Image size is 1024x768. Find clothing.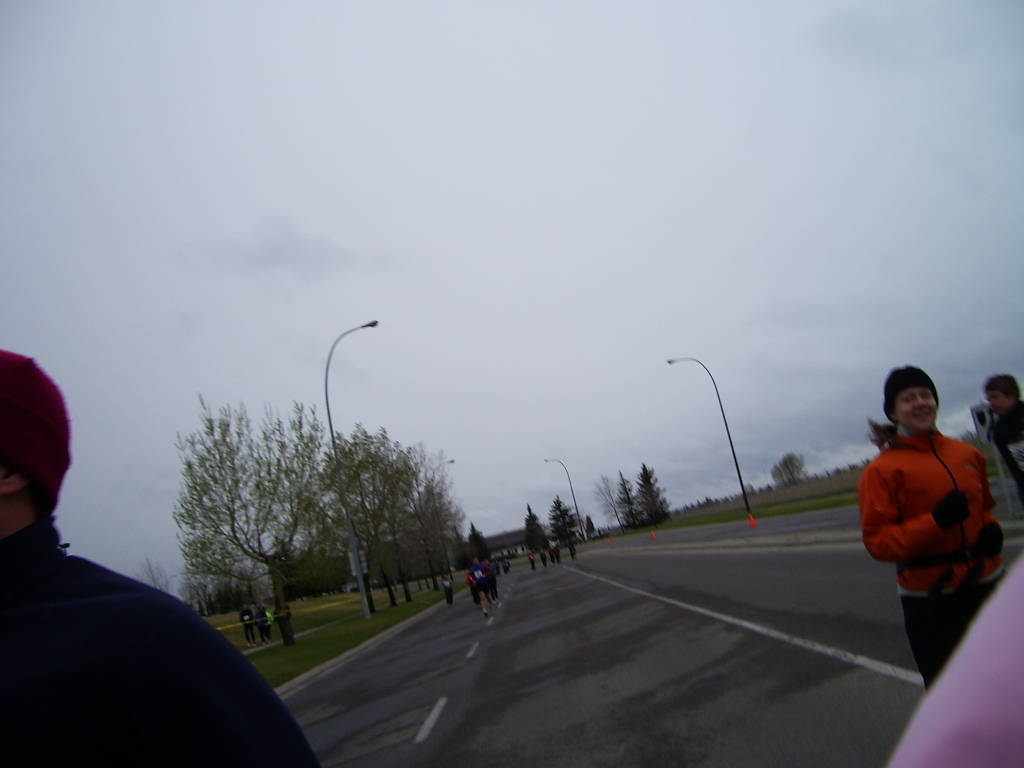
left=981, top=400, right=1023, bottom=463.
